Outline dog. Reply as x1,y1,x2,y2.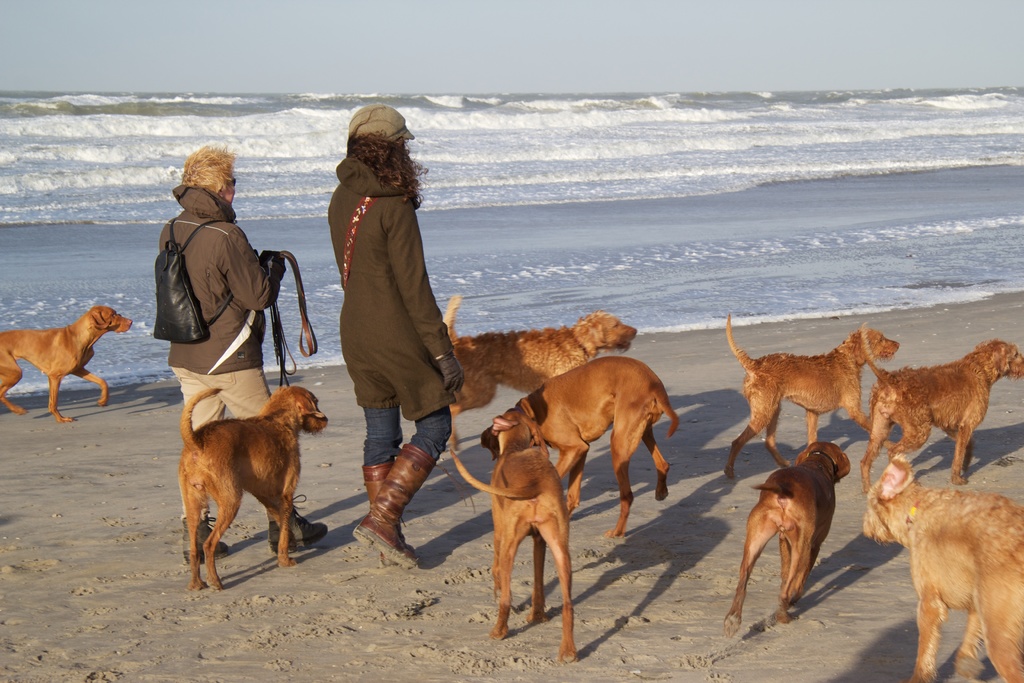
433,292,637,452.
